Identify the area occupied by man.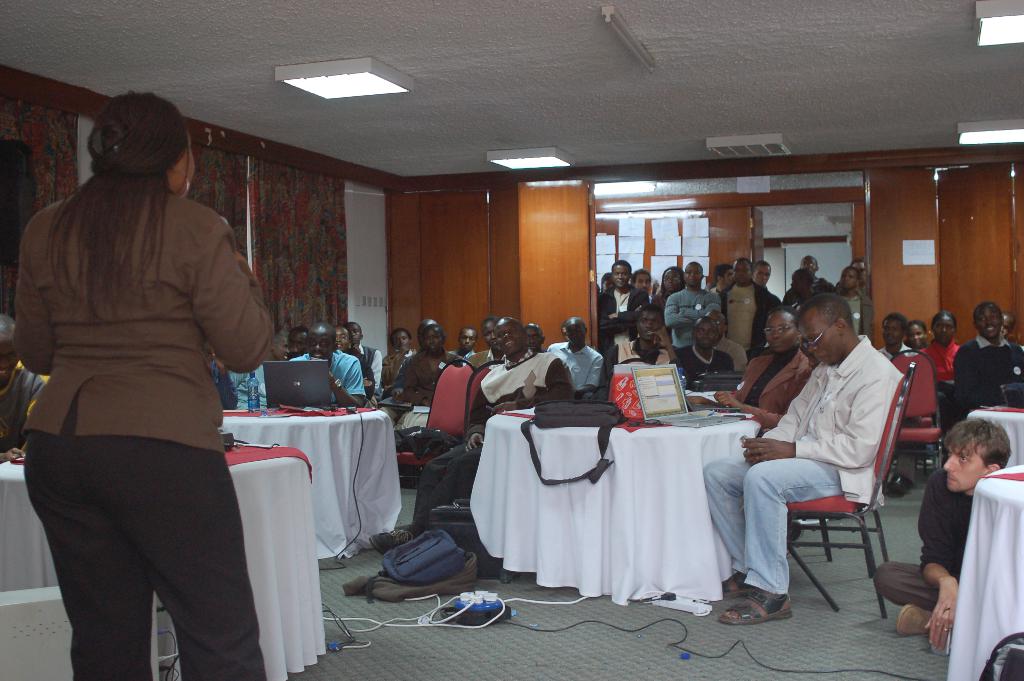
Area: (x1=877, y1=316, x2=909, y2=356).
